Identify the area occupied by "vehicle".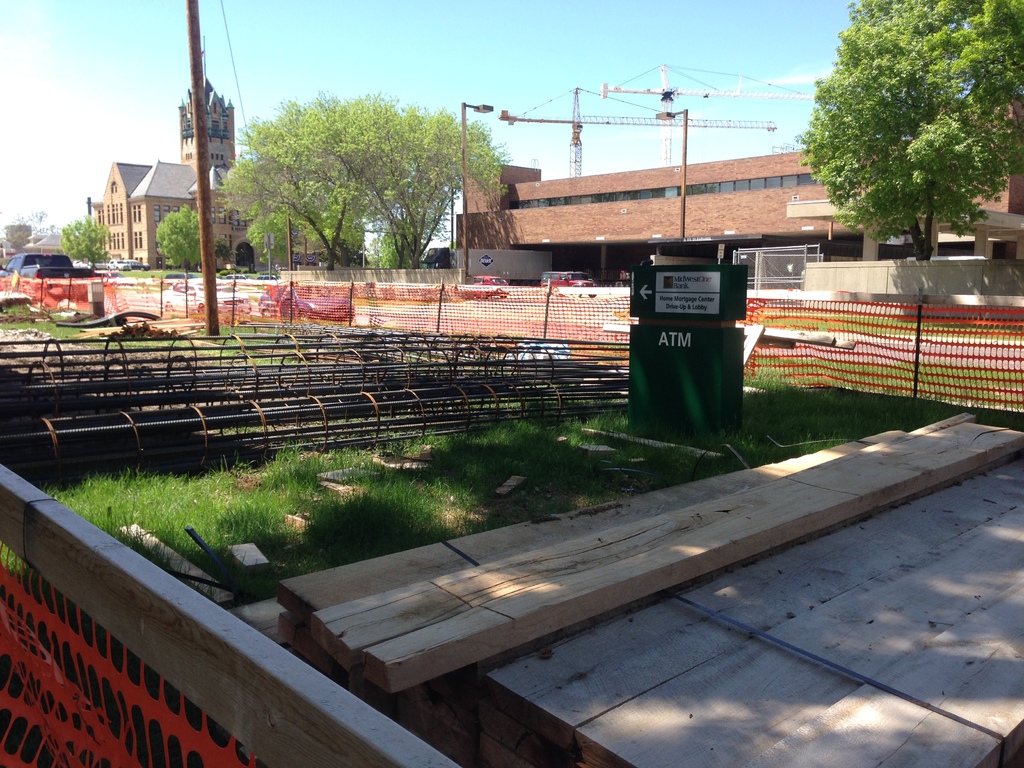
Area: BBox(227, 270, 250, 278).
